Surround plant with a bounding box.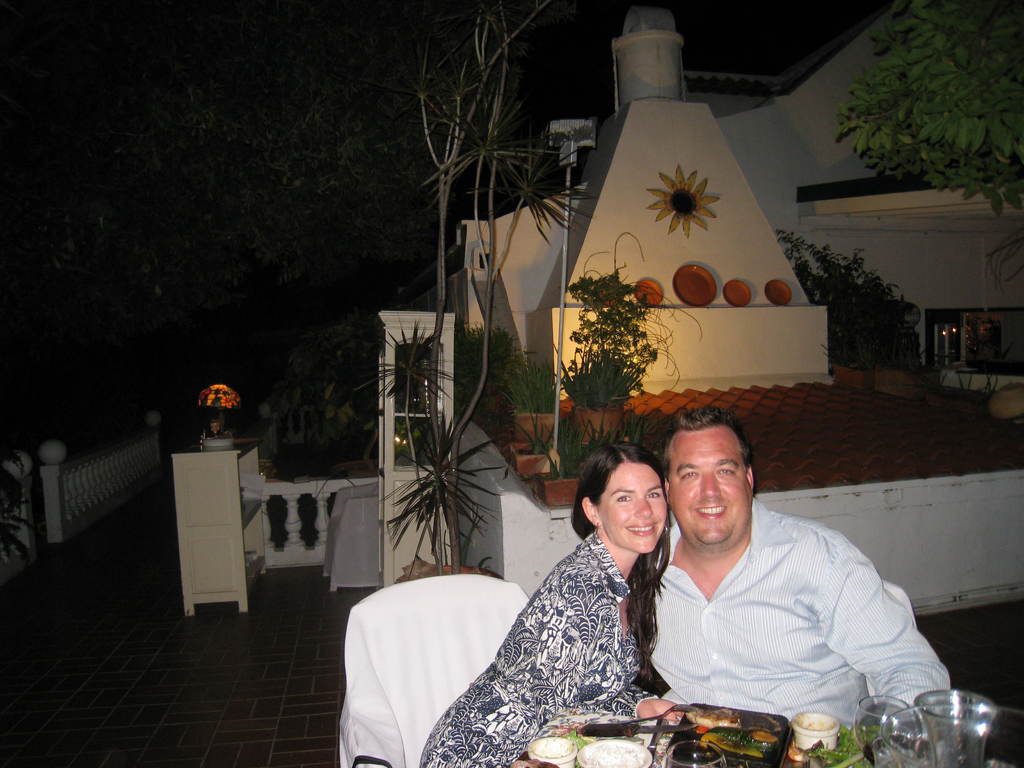
[499,358,554,413].
